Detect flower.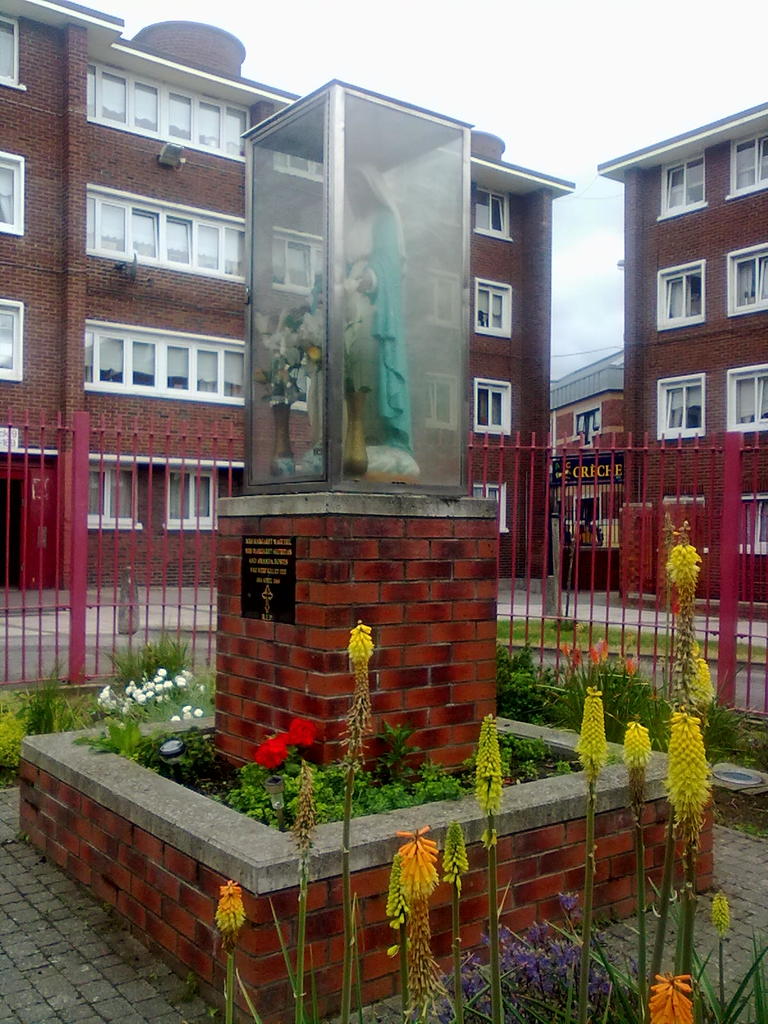
Detected at {"left": 255, "top": 735, "right": 289, "bottom": 772}.
